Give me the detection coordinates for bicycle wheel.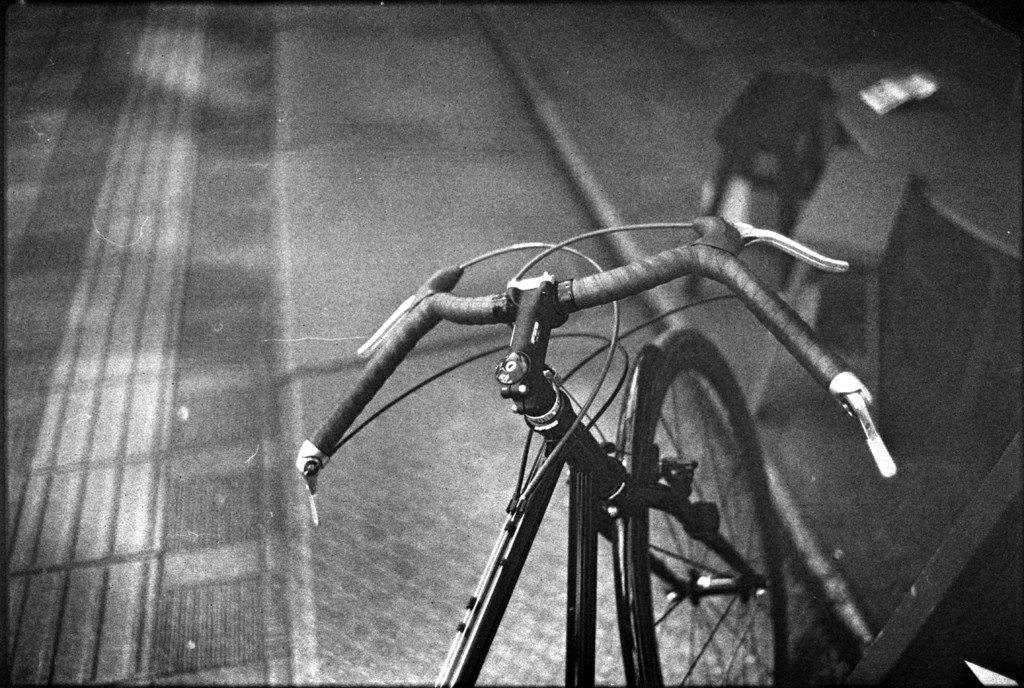
box(616, 326, 788, 687).
